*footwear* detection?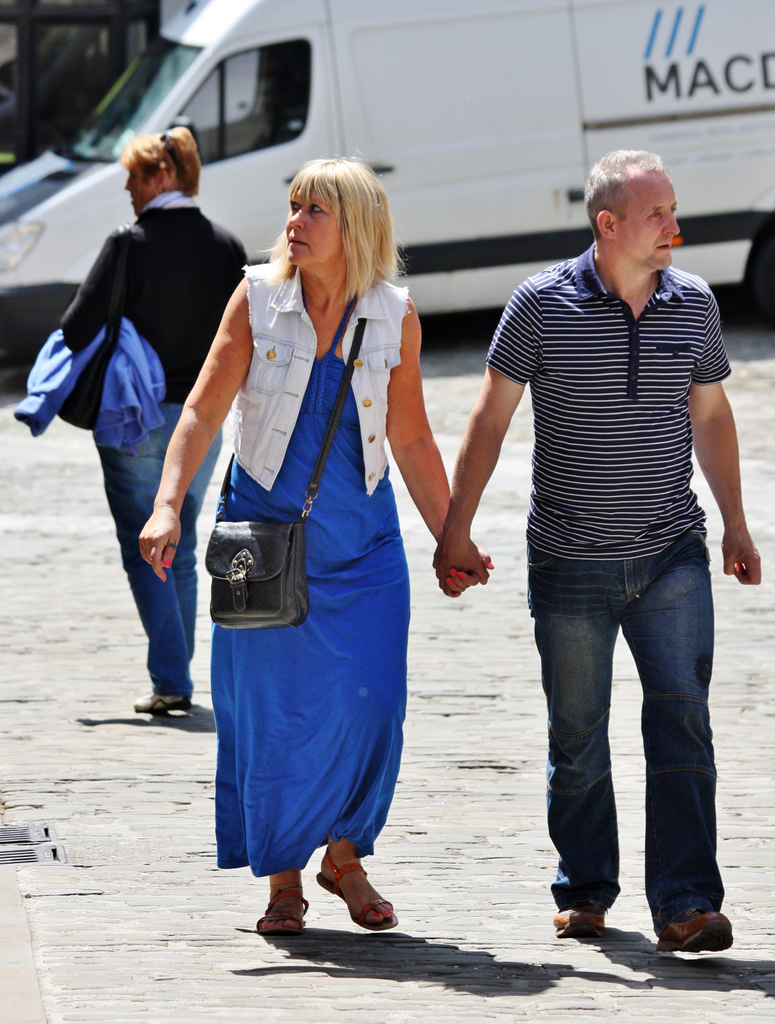
detection(260, 889, 307, 931)
